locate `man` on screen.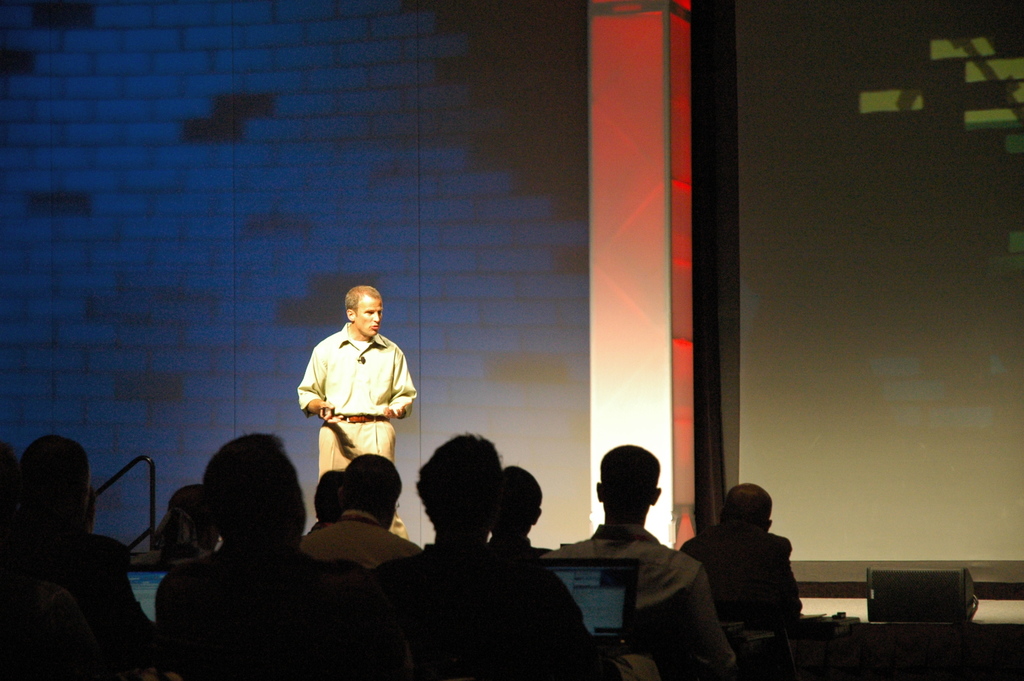
On screen at l=0, t=430, r=157, b=680.
